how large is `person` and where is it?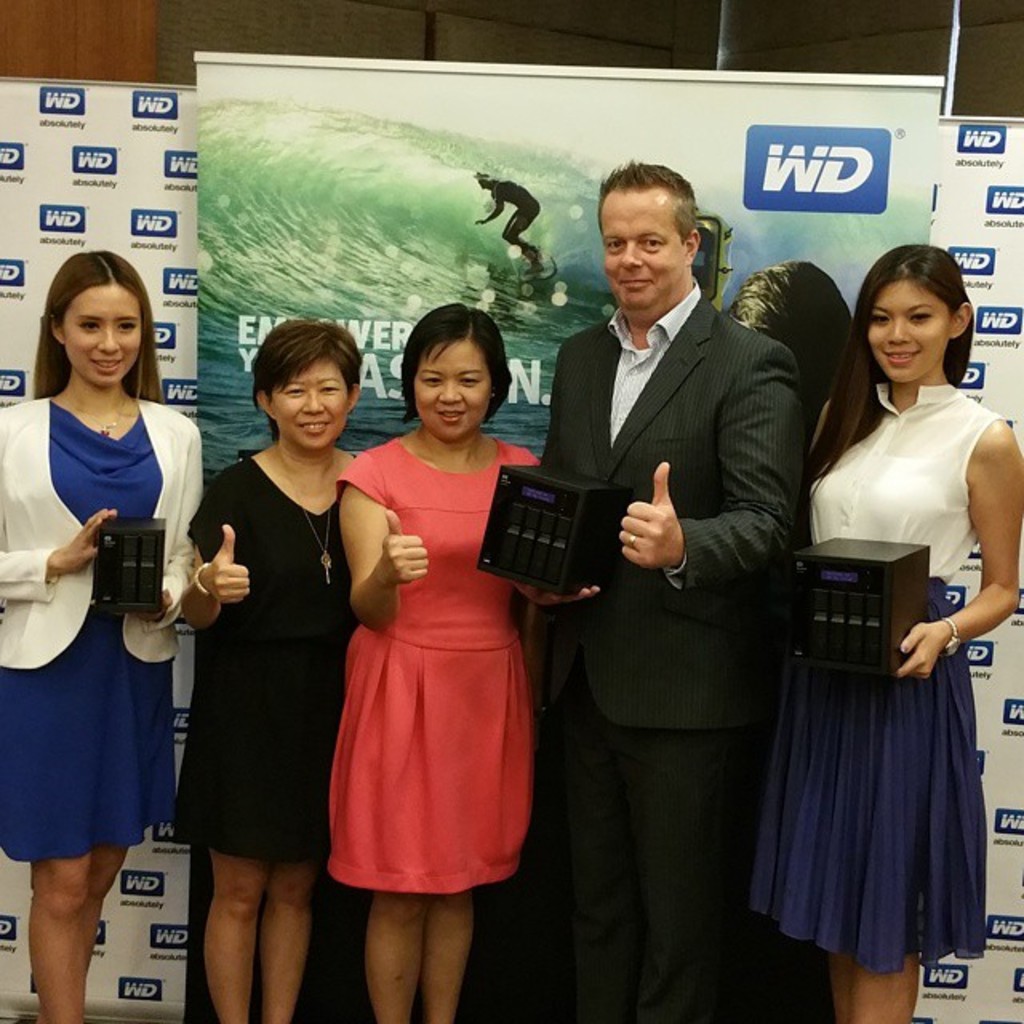
Bounding box: left=192, top=325, right=366, bottom=1022.
